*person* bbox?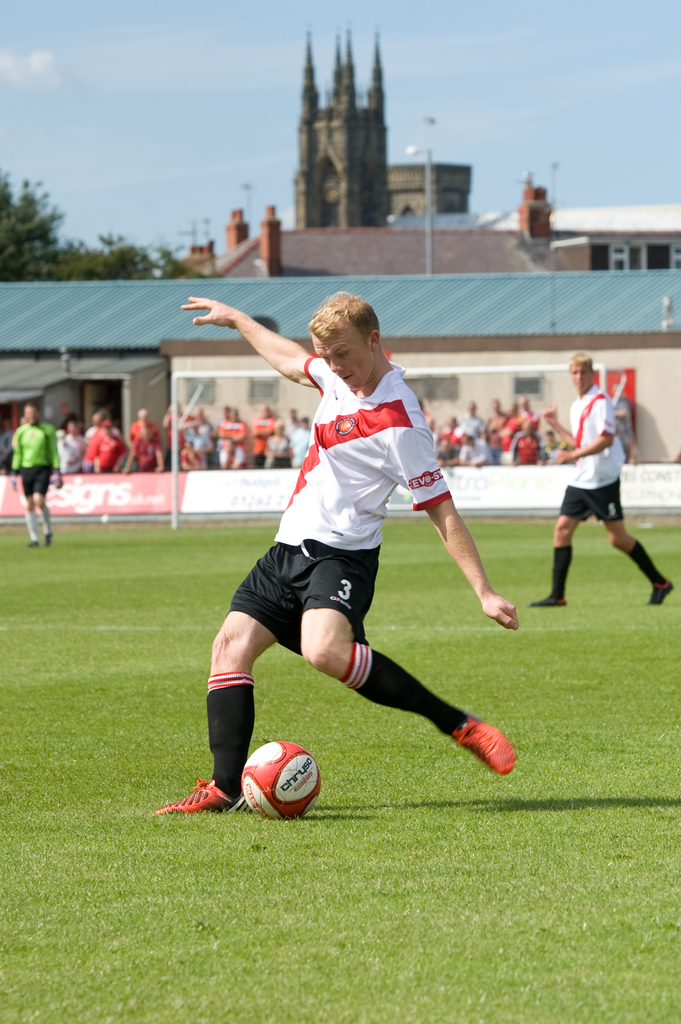
(x1=483, y1=395, x2=511, y2=447)
